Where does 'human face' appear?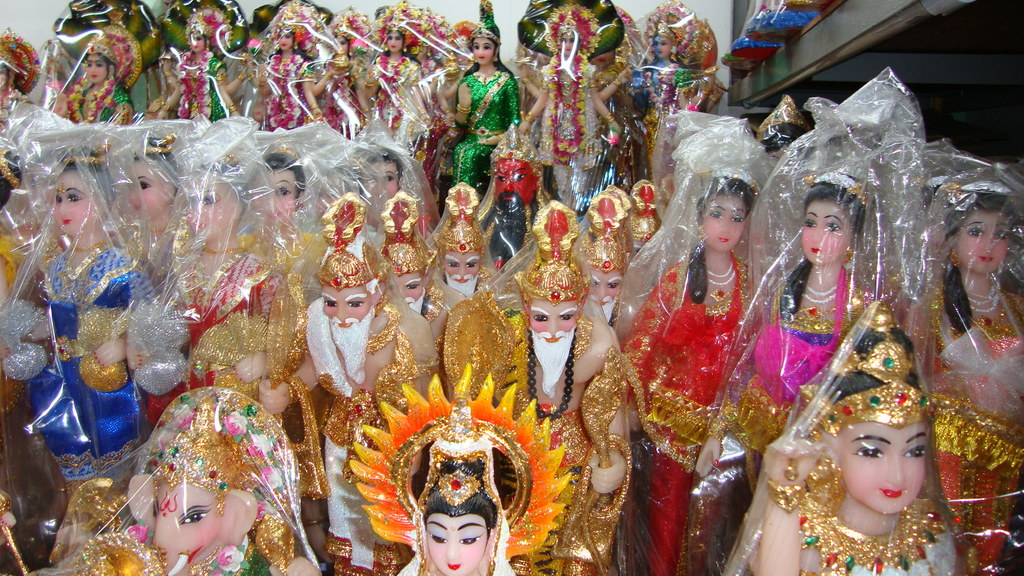
Appears at bbox=[952, 212, 1007, 277].
